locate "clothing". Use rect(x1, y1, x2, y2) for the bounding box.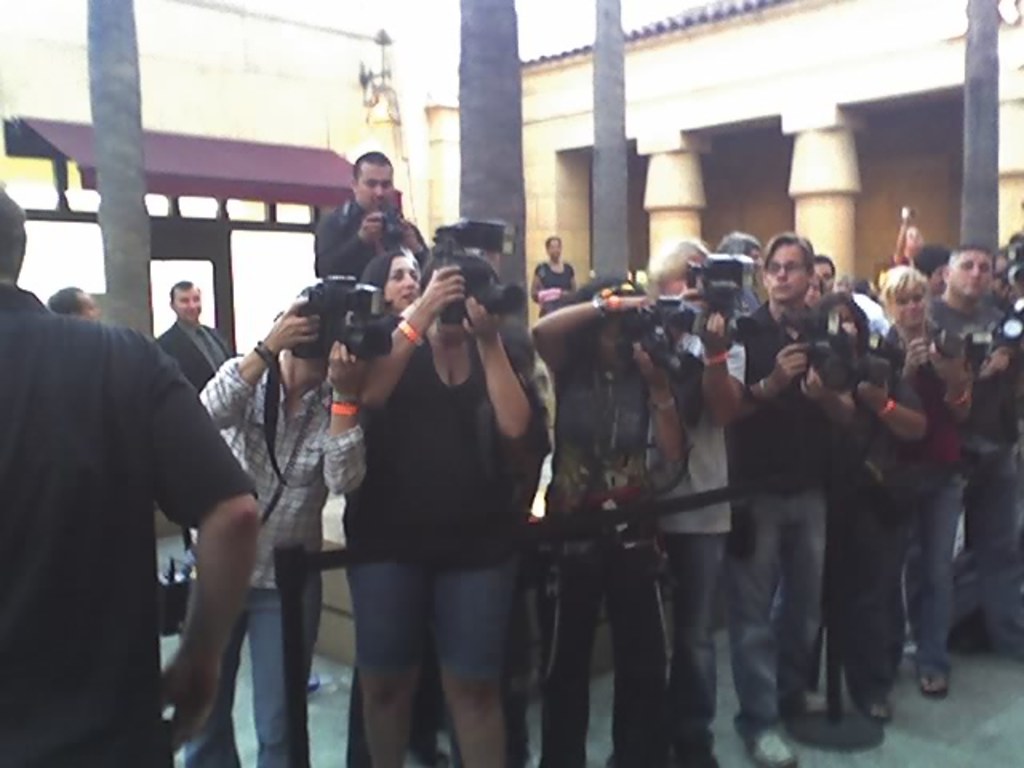
rect(648, 346, 742, 766).
